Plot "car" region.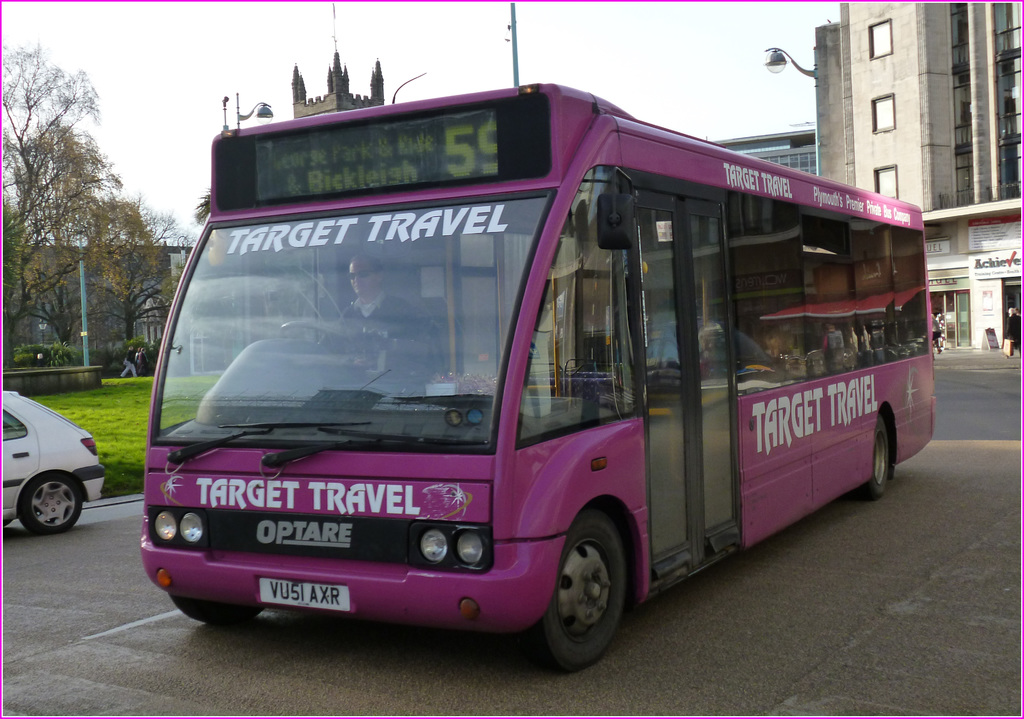
Plotted at box(0, 392, 104, 547).
